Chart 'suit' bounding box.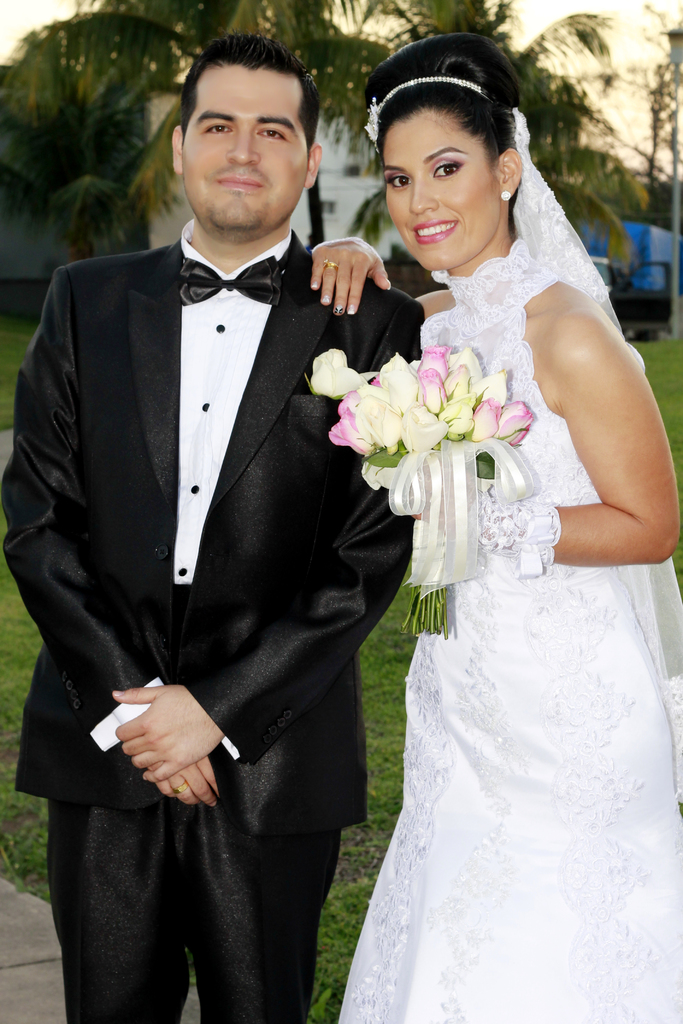
Charted: left=53, top=47, right=416, bottom=1023.
